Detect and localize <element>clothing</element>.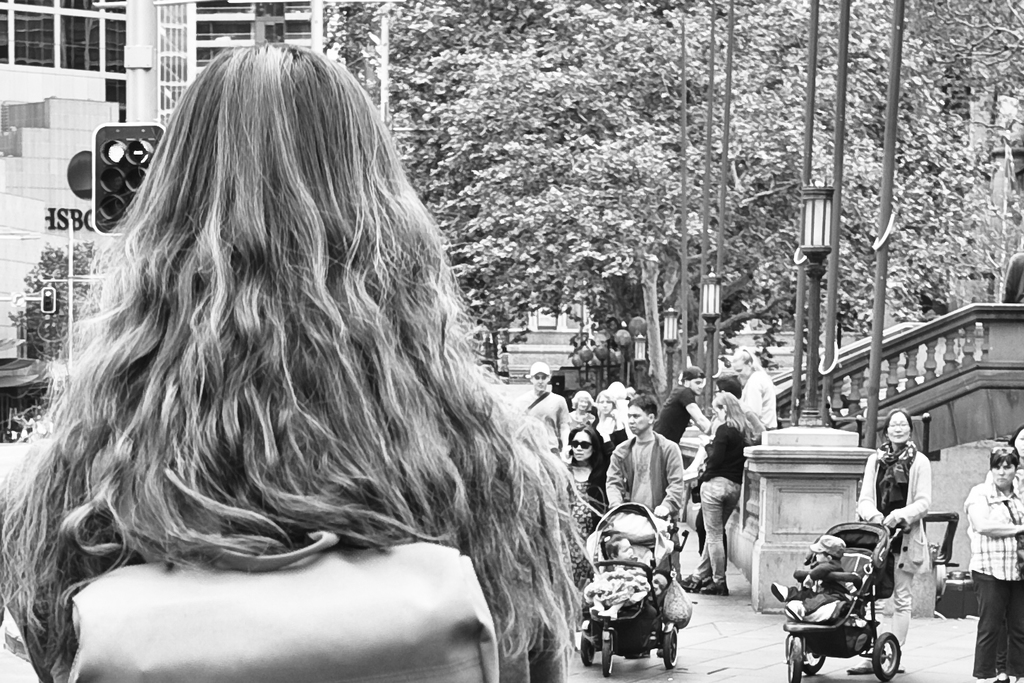
Localized at x1=962, y1=473, x2=1022, y2=680.
